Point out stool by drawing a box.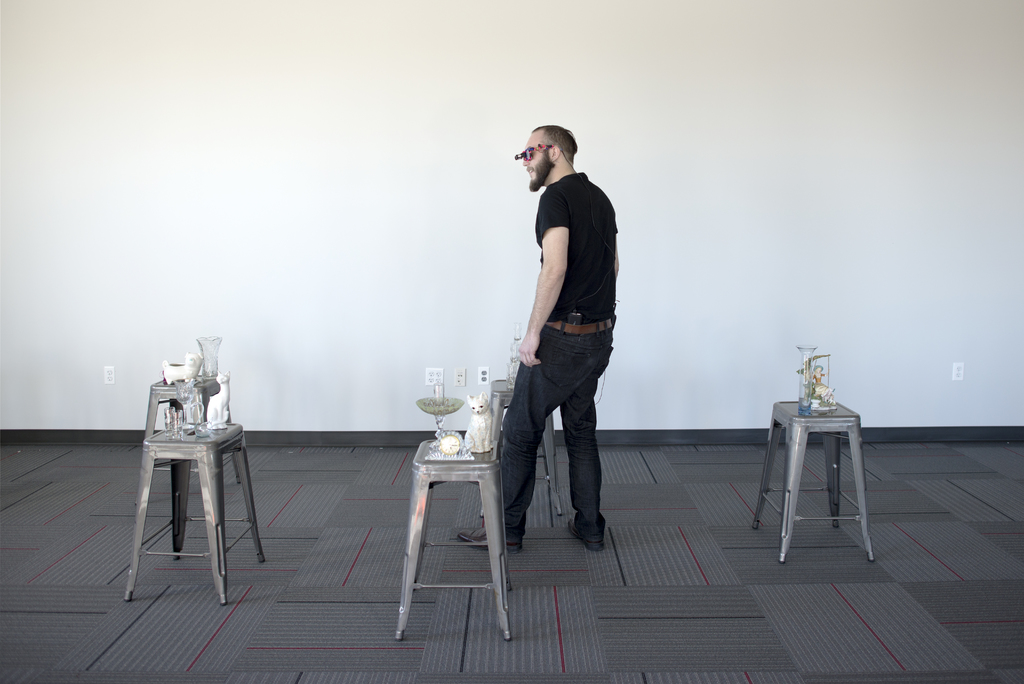
region(392, 437, 510, 632).
